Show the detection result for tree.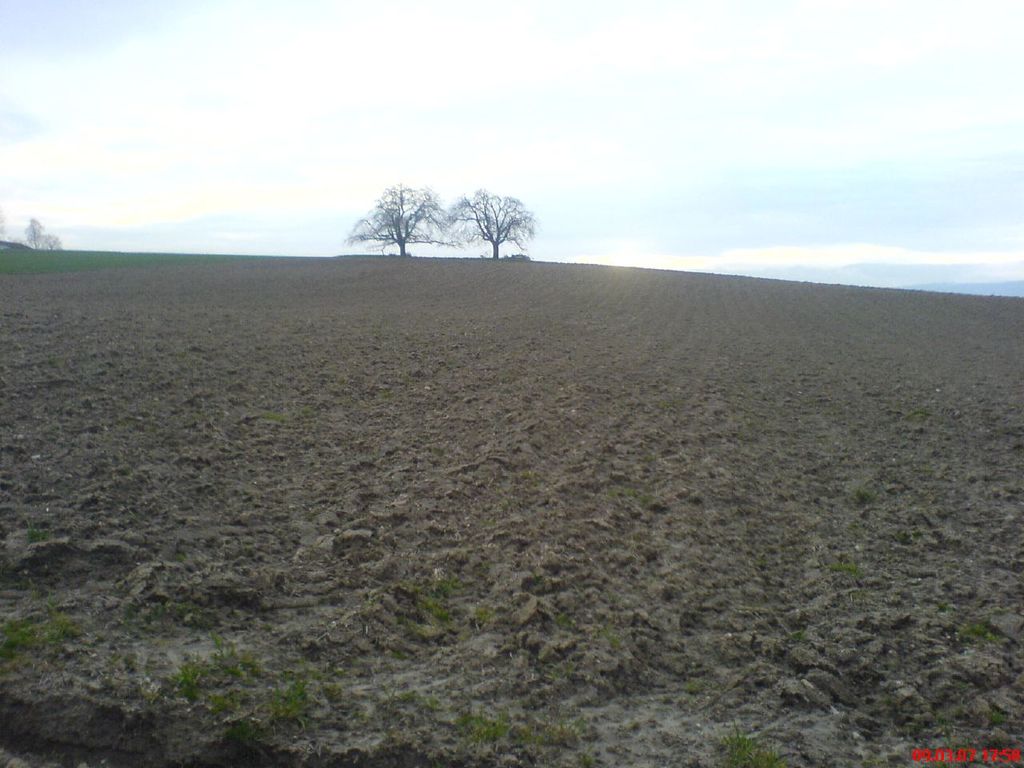
[343, 182, 458, 257].
